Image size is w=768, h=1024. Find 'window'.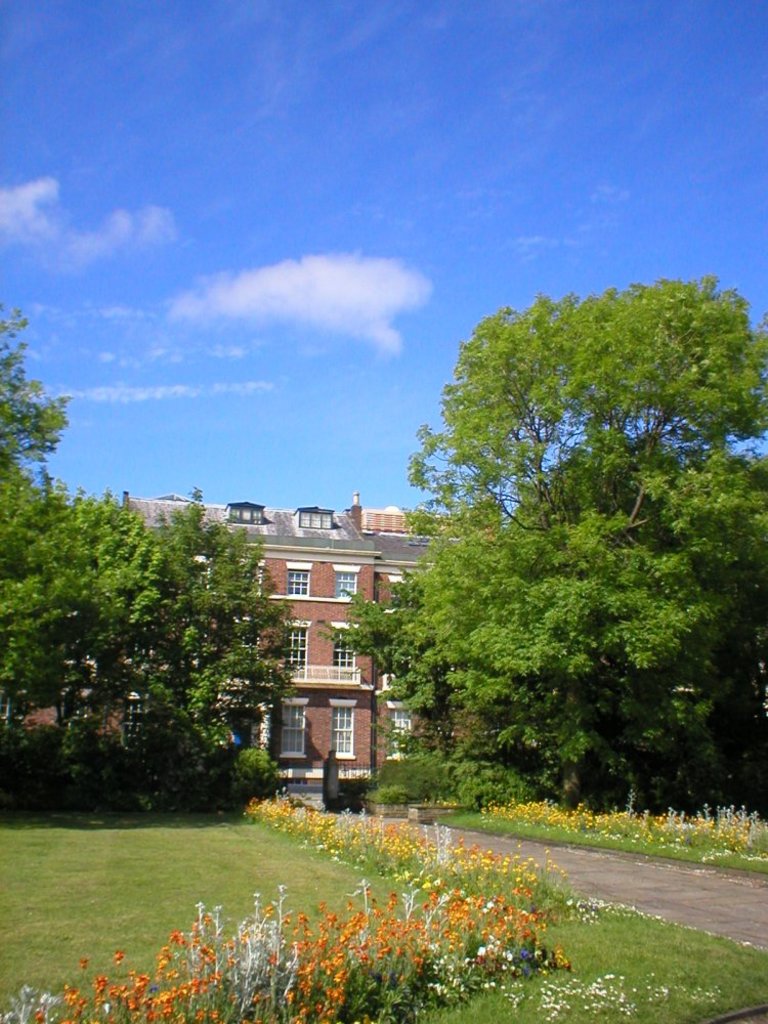
box=[278, 707, 307, 753].
